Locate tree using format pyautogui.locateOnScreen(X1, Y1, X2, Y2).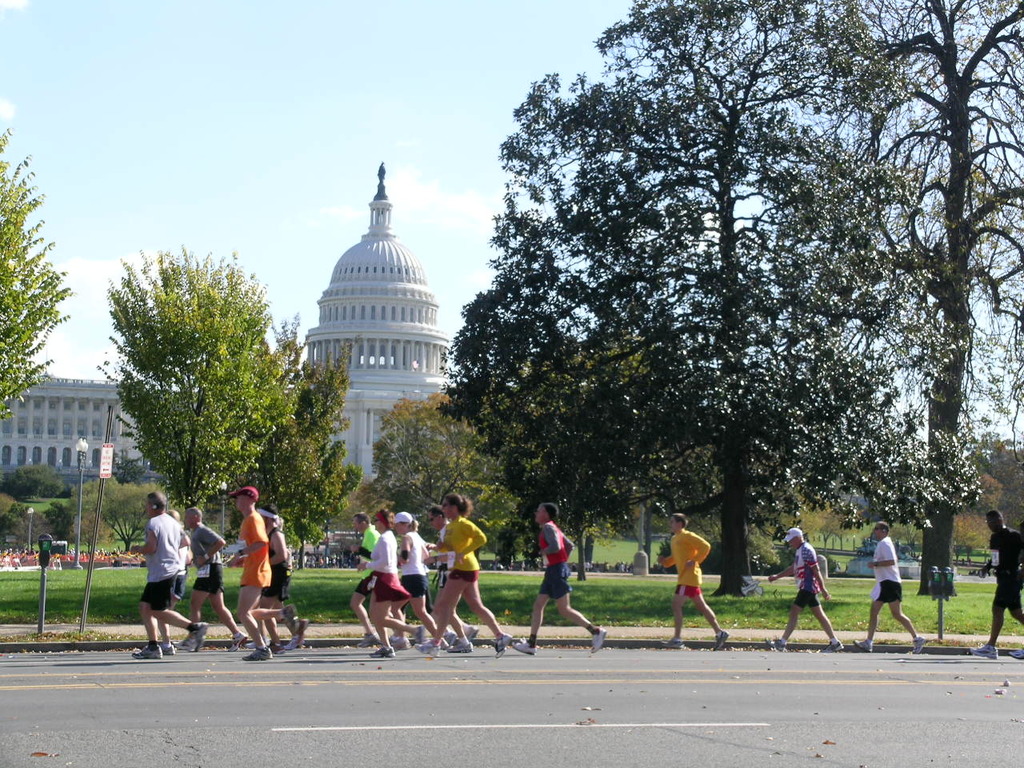
pyautogui.locateOnScreen(74, 472, 122, 518).
